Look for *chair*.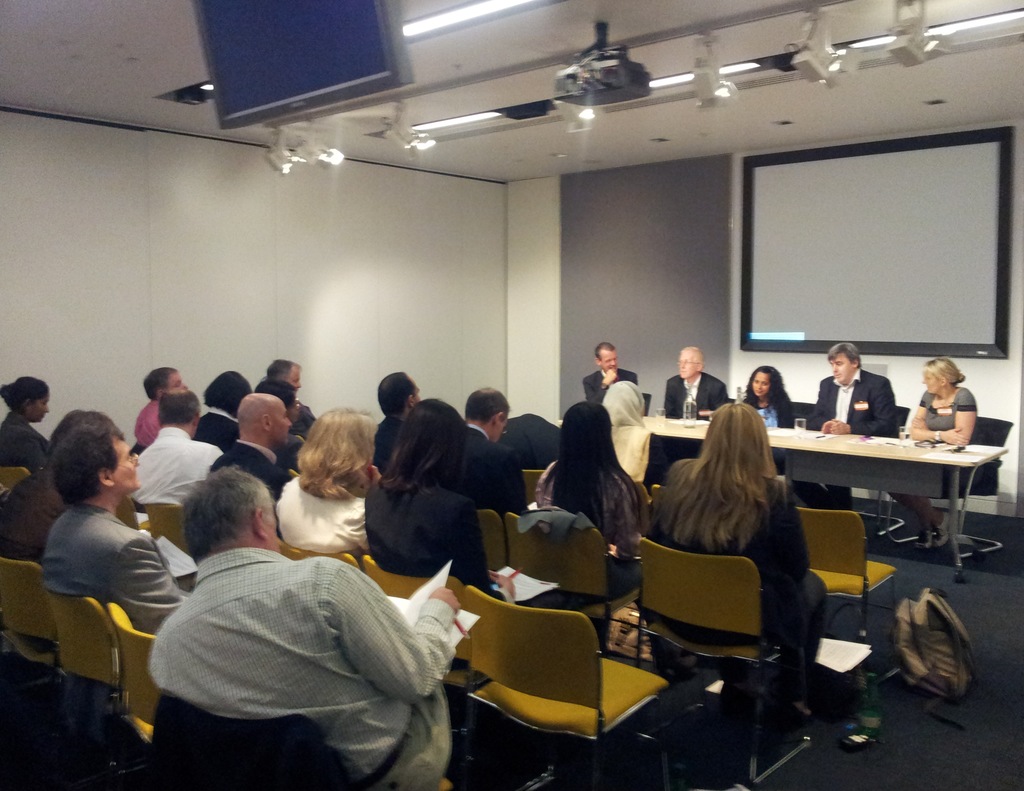
Found: 355, 548, 506, 790.
